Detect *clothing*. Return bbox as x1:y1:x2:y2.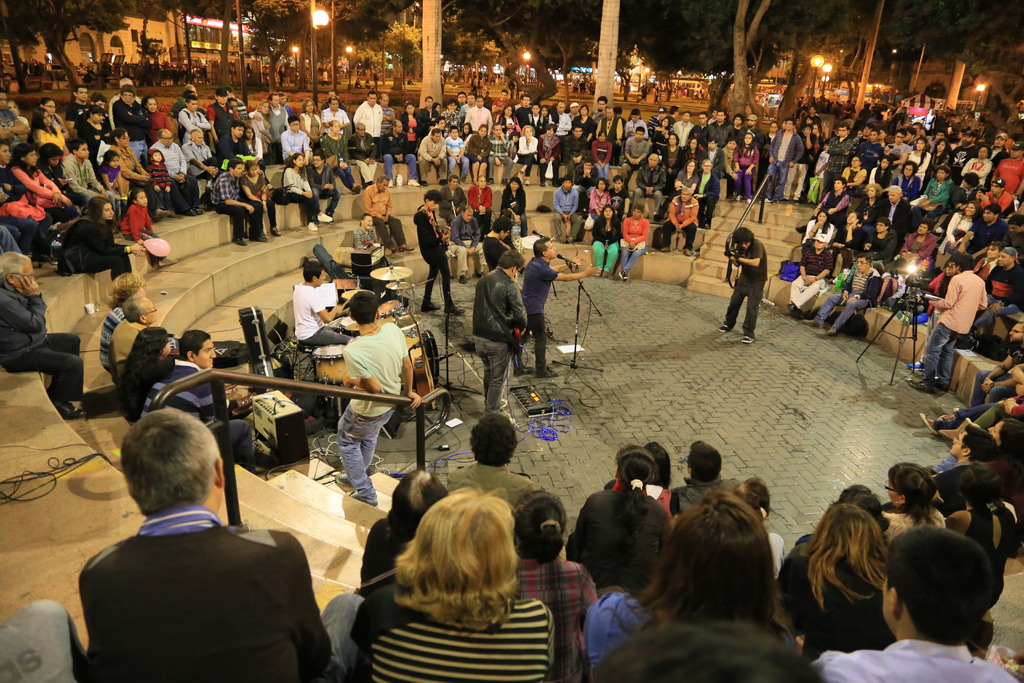
362:181:409:248.
